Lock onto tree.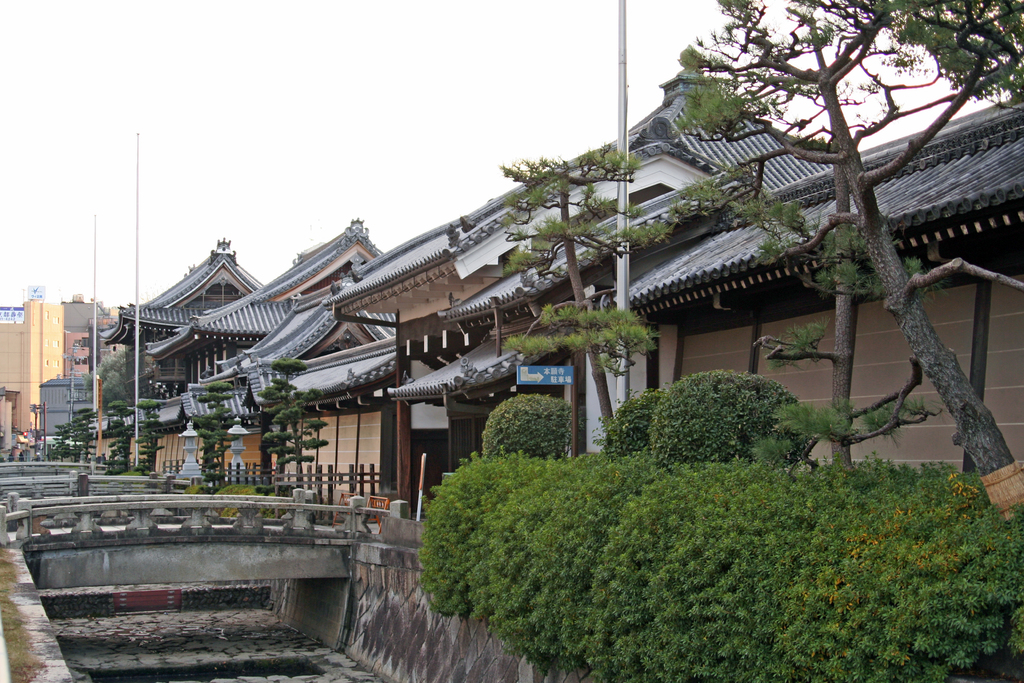
Locked: bbox(500, 143, 676, 432).
